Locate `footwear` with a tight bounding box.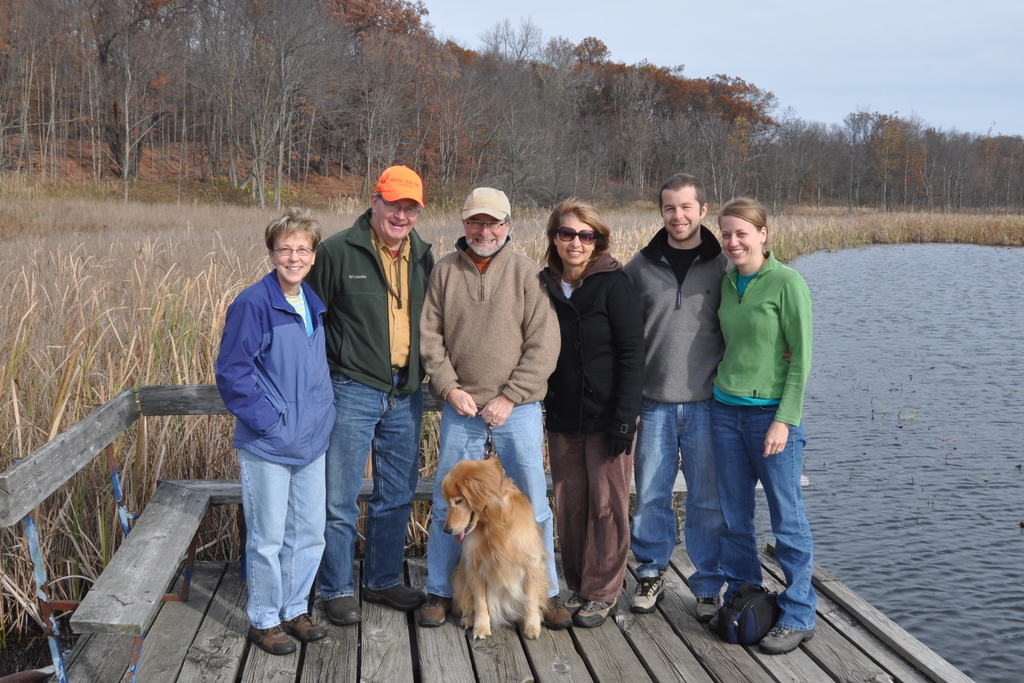
250 620 296 659.
